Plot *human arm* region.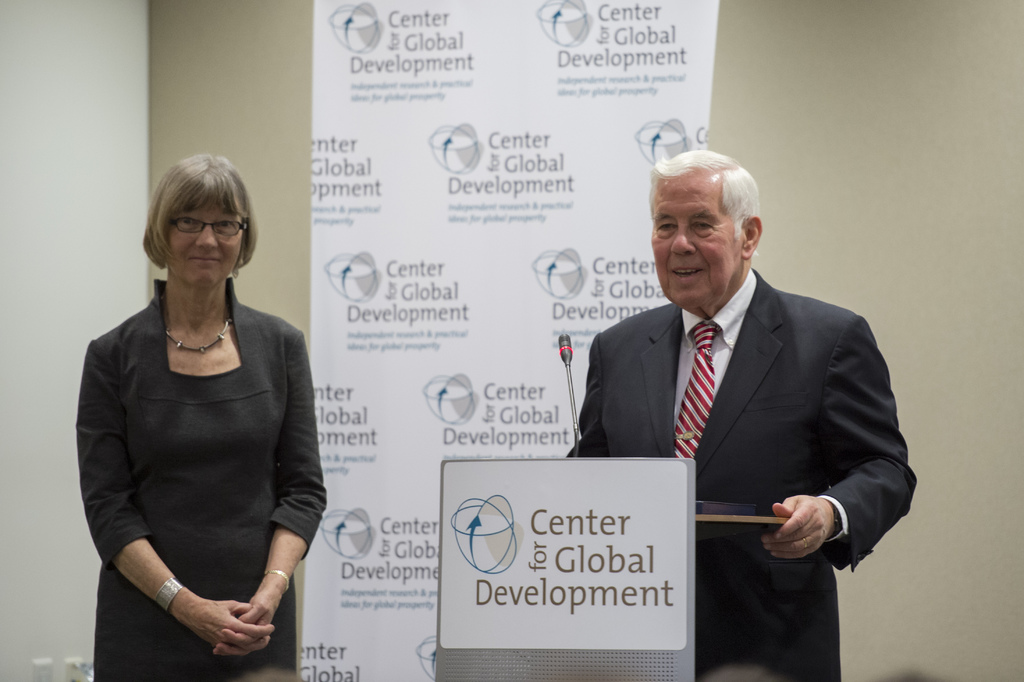
Plotted at region(566, 326, 610, 462).
